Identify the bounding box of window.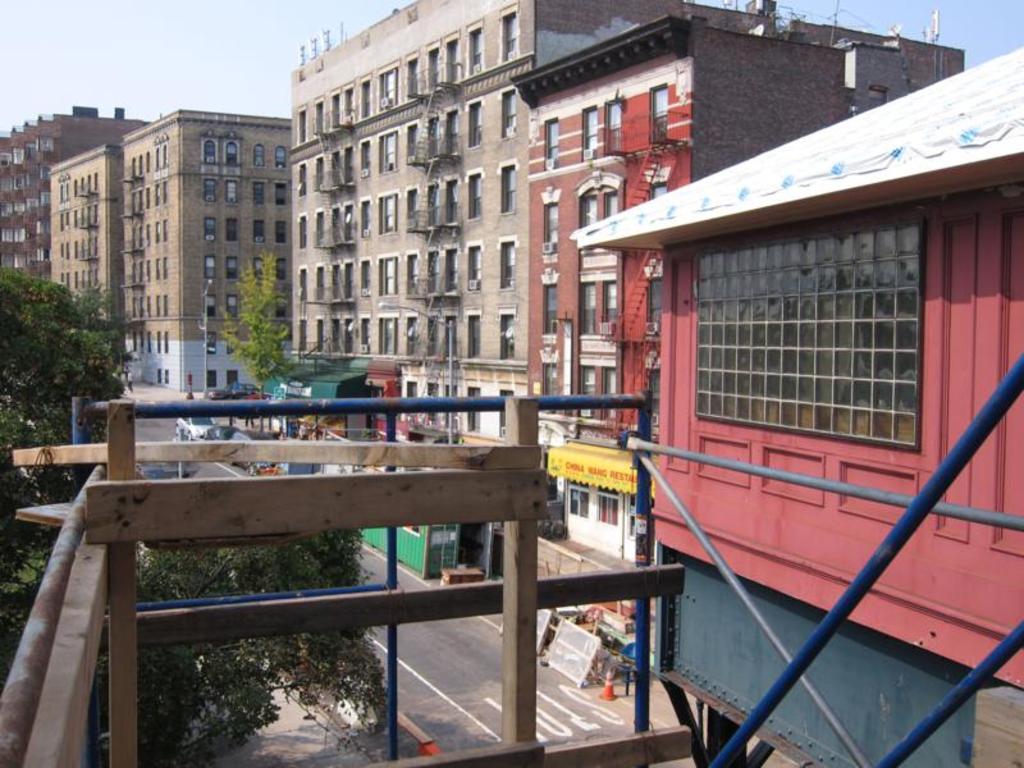
box=[499, 308, 520, 361].
